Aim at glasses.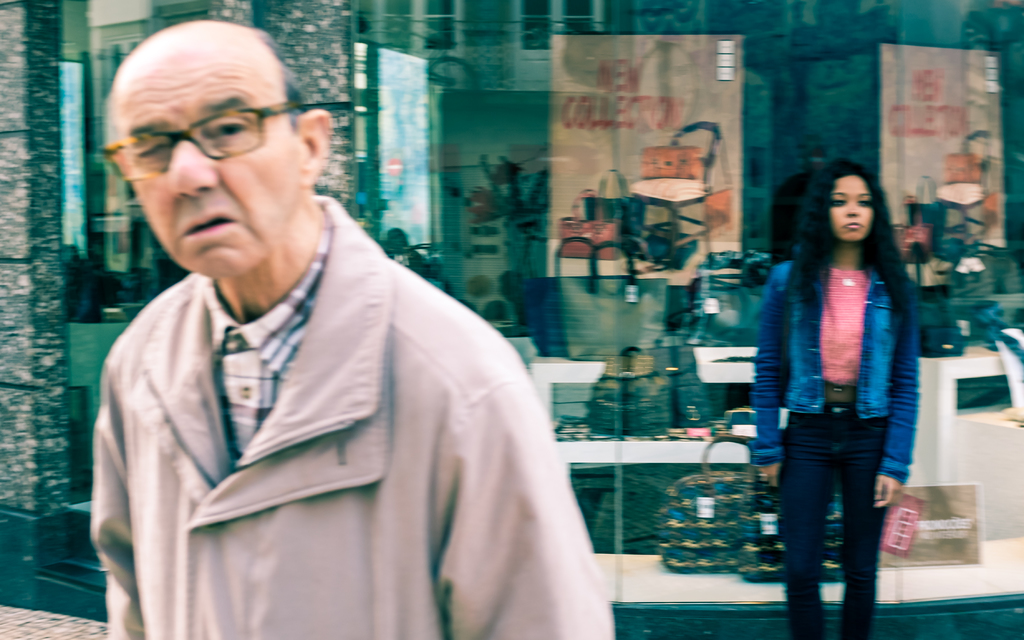
Aimed at crop(103, 97, 310, 188).
